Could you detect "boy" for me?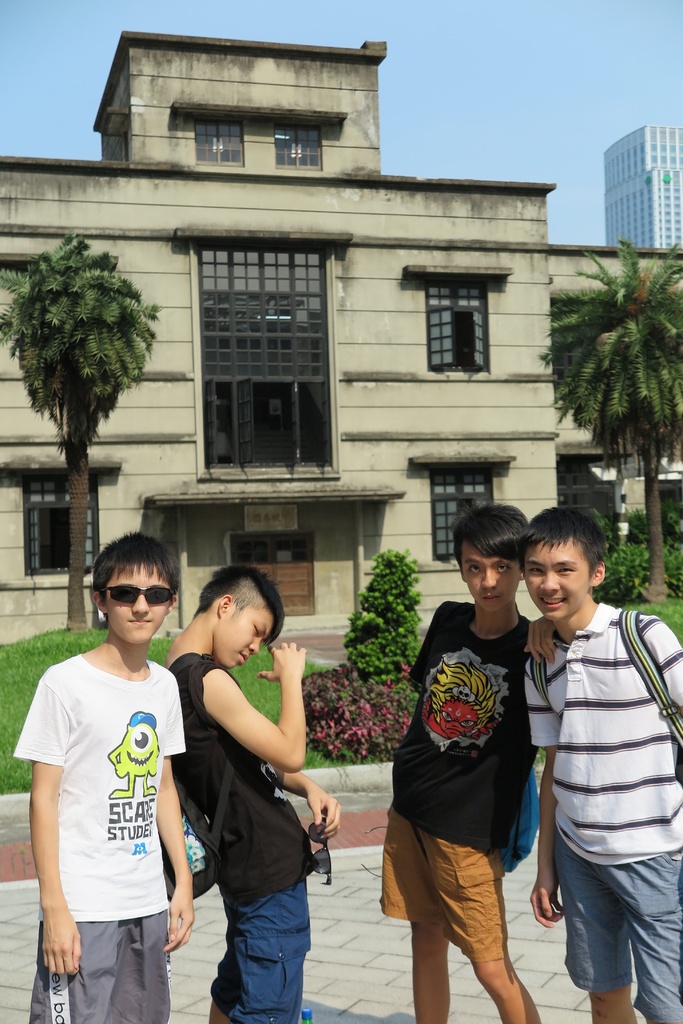
Detection result: {"left": 26, "top": 520, "right": 197, "bottom": 1023}.
